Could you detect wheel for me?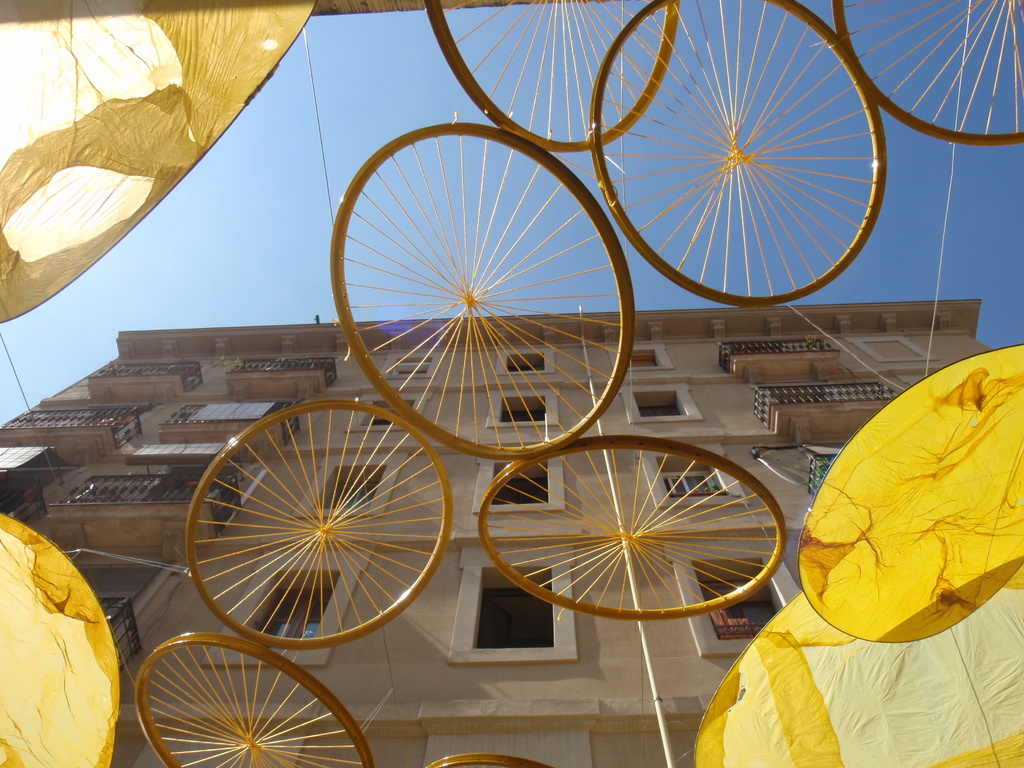
Detection result: 169:407:442:666.
